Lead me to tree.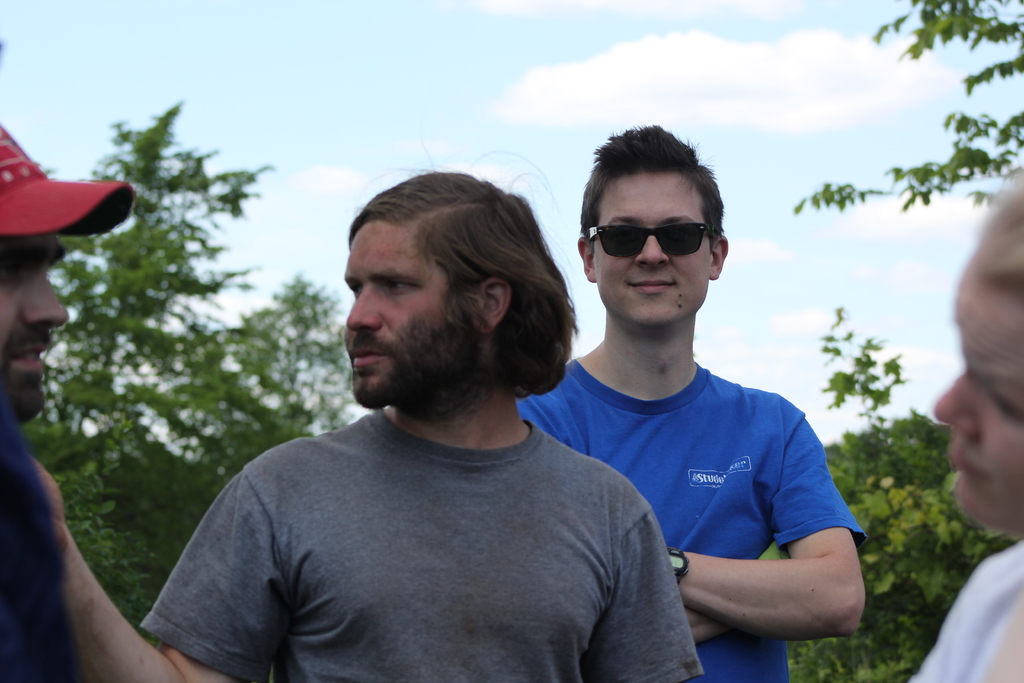
Lead to bbox=(20, 101, 379, 647).
